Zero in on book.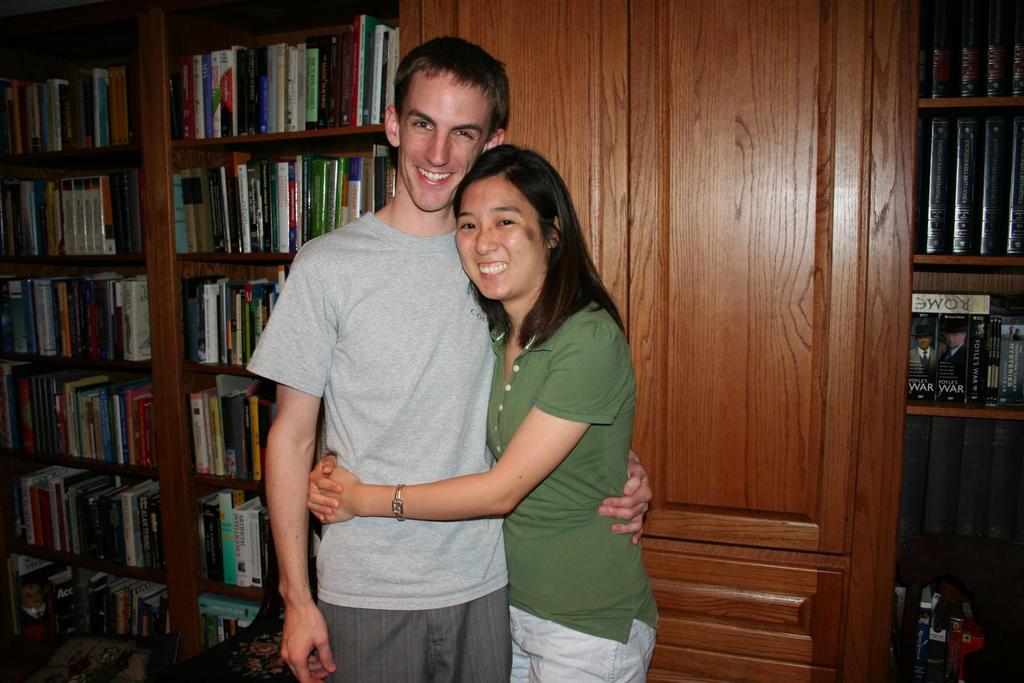
Zeroed in: 943 110 979 261.
